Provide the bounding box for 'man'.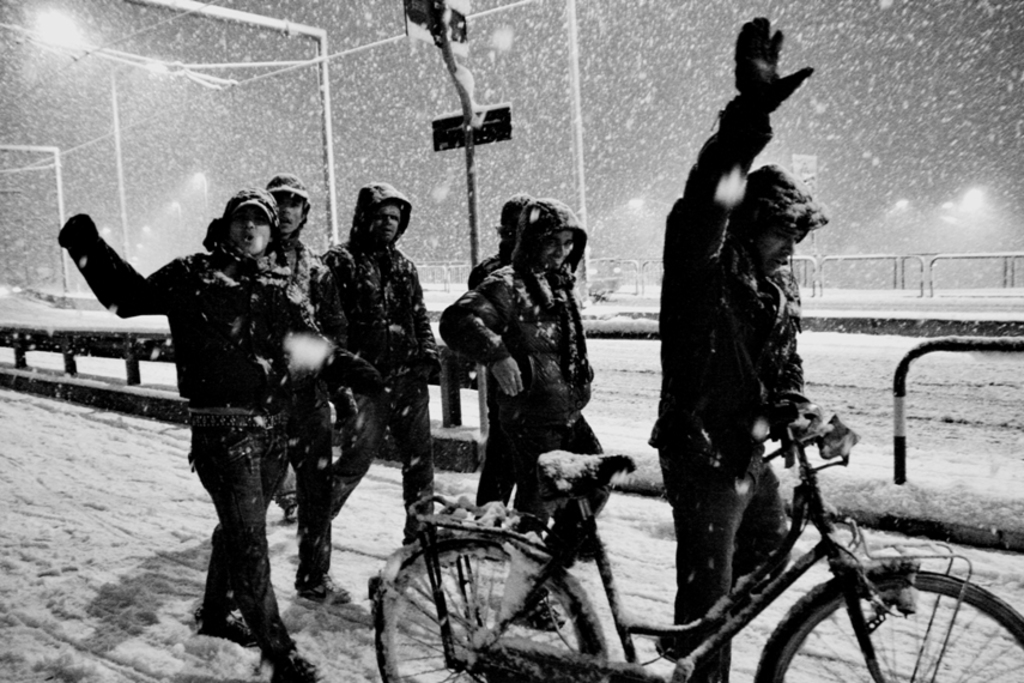
[432,197,616,572].
